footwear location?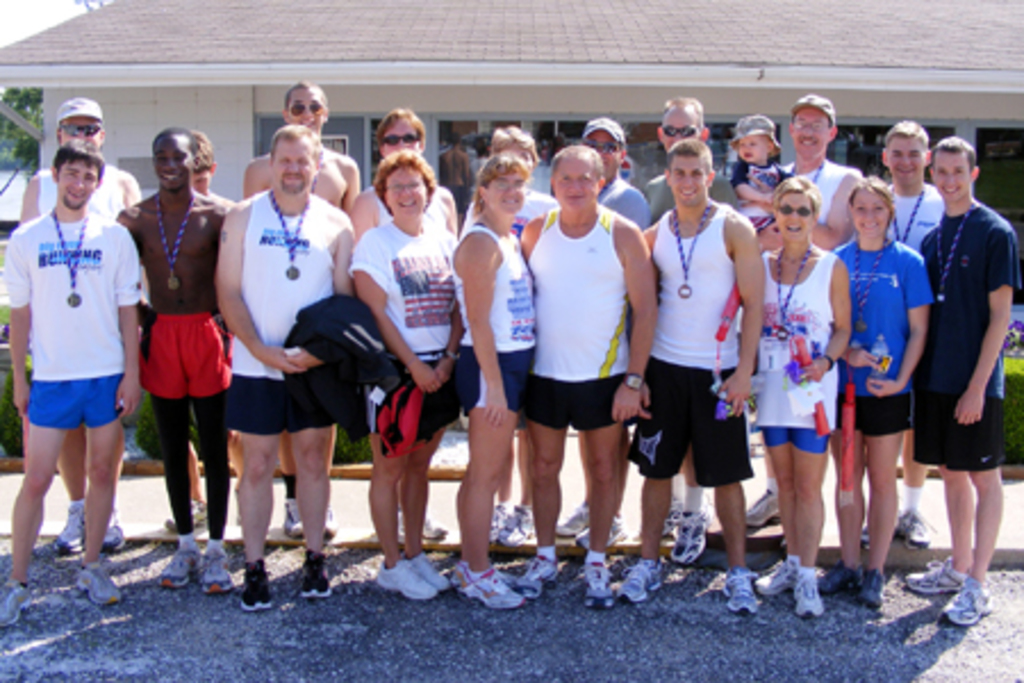
<region>496, 503, 539, 553</region>
